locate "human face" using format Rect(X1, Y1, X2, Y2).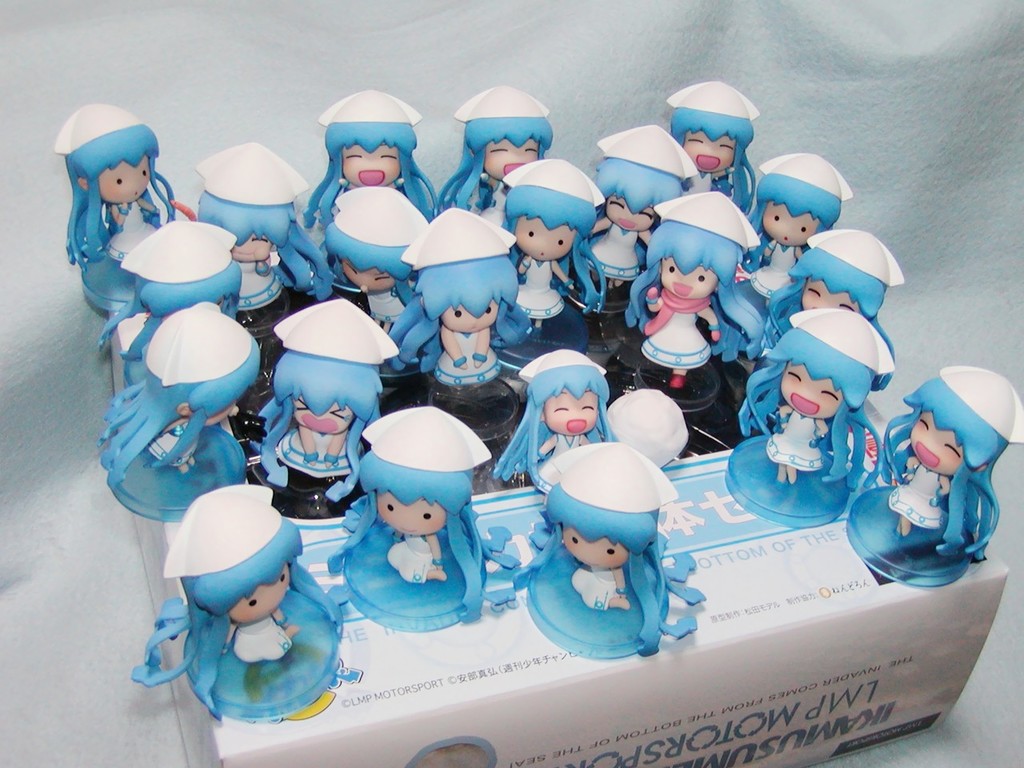
Rect(291, 394, 353, 438).
